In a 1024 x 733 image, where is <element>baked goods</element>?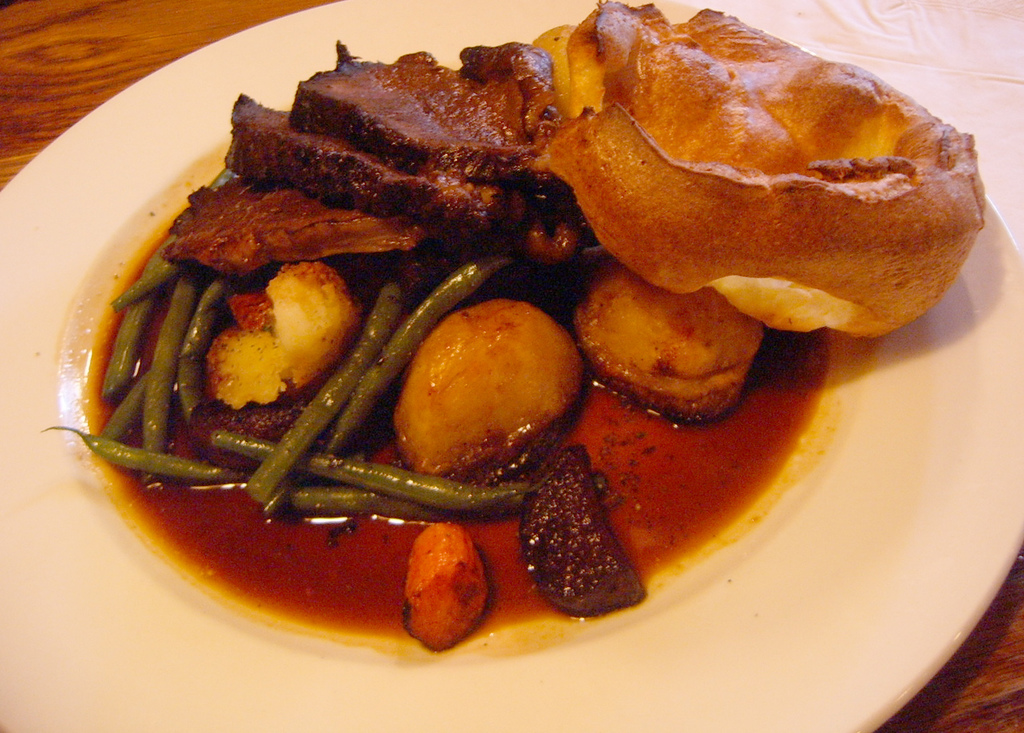
(x1=226, y1=95, x2=582, y2=251).
